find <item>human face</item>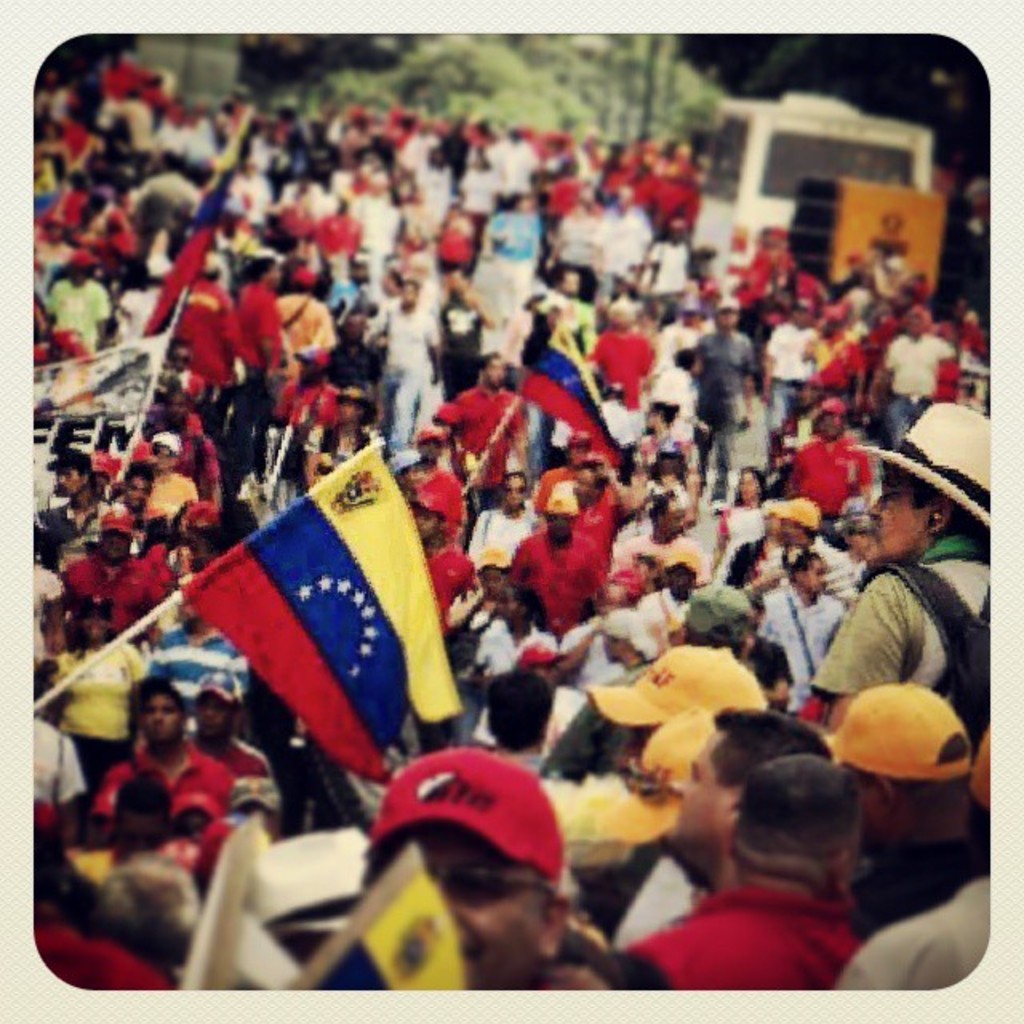
424, 816, 534, 987
